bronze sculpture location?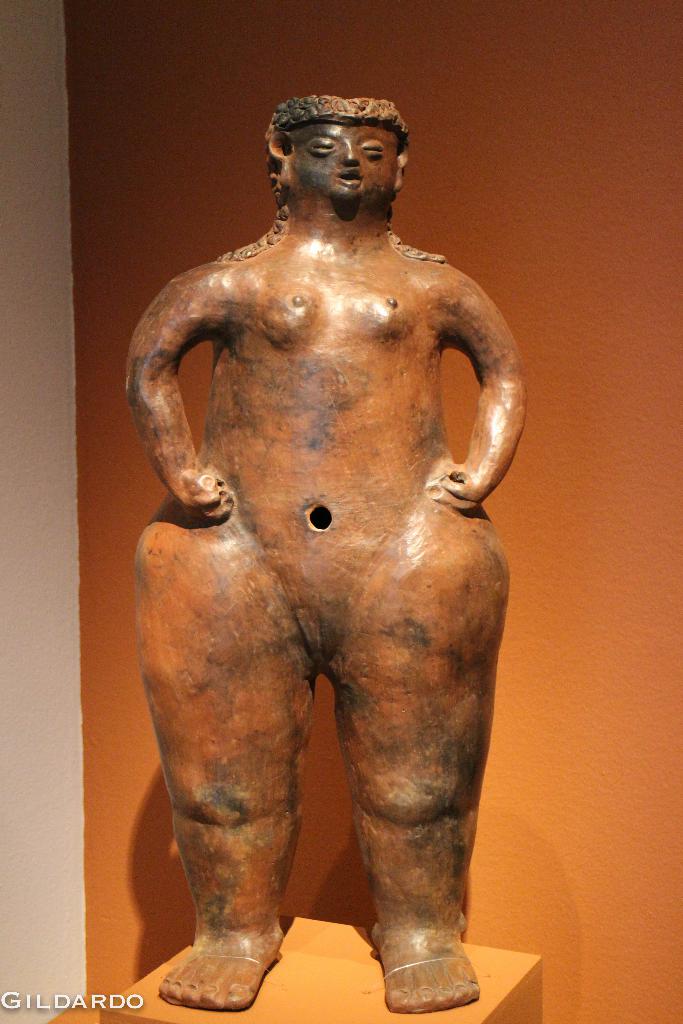
detection(96, 125, 547, 1023)
